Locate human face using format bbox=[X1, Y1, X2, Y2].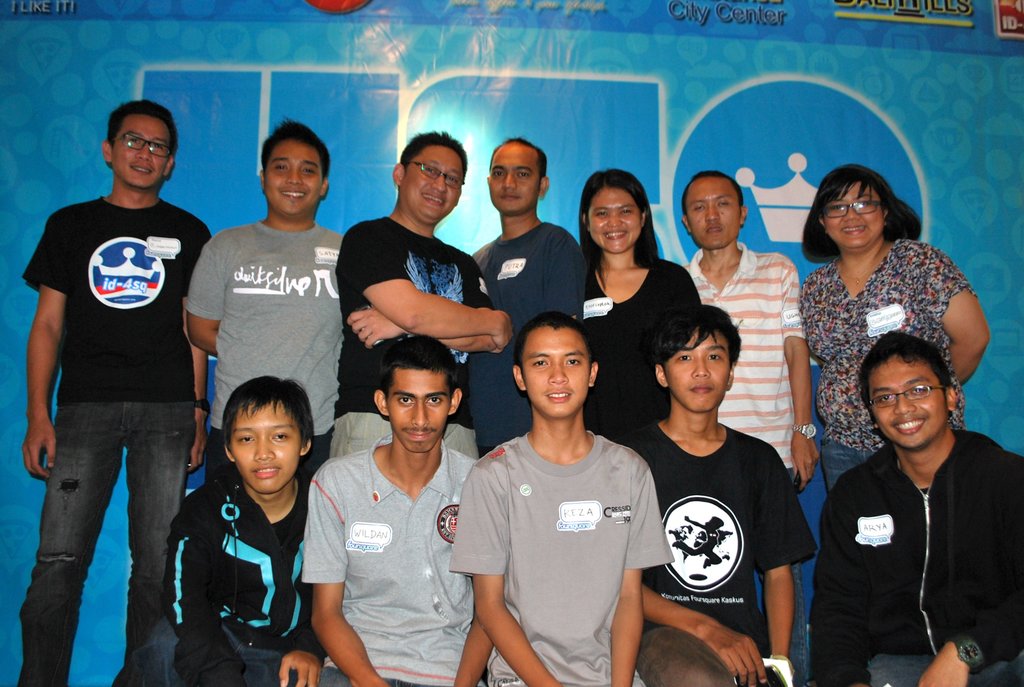
bbox=[824, 183, 881, 250].
